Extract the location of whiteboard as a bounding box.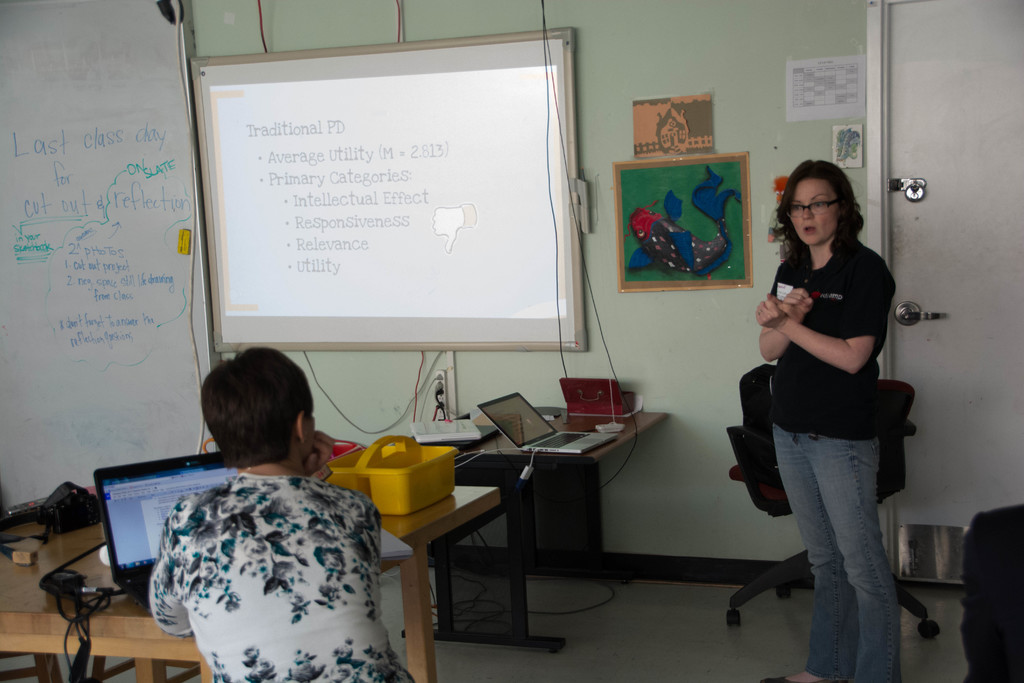
190,29,590,354.
